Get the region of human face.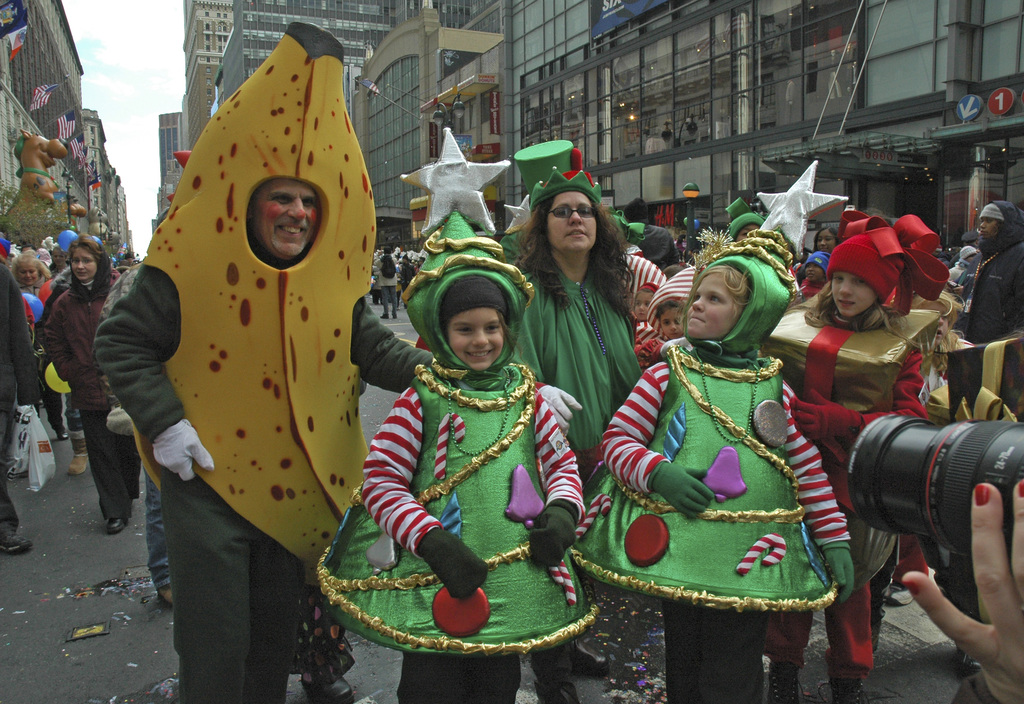
x1=804, y1=262, x2=824, y2=280.
